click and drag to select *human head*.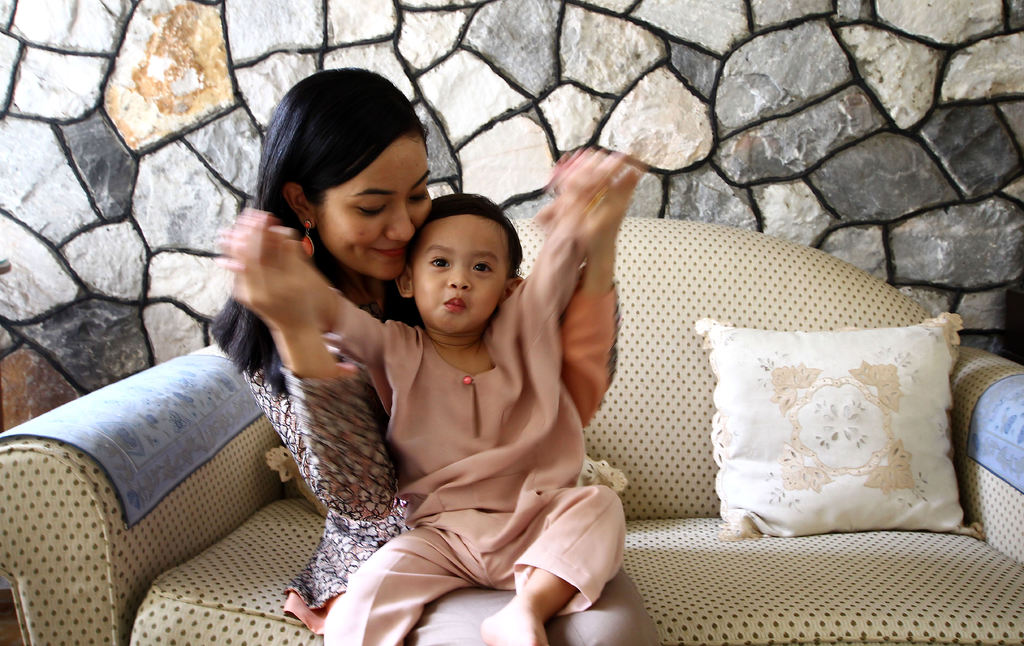
Selection: 251:76:443:283.
